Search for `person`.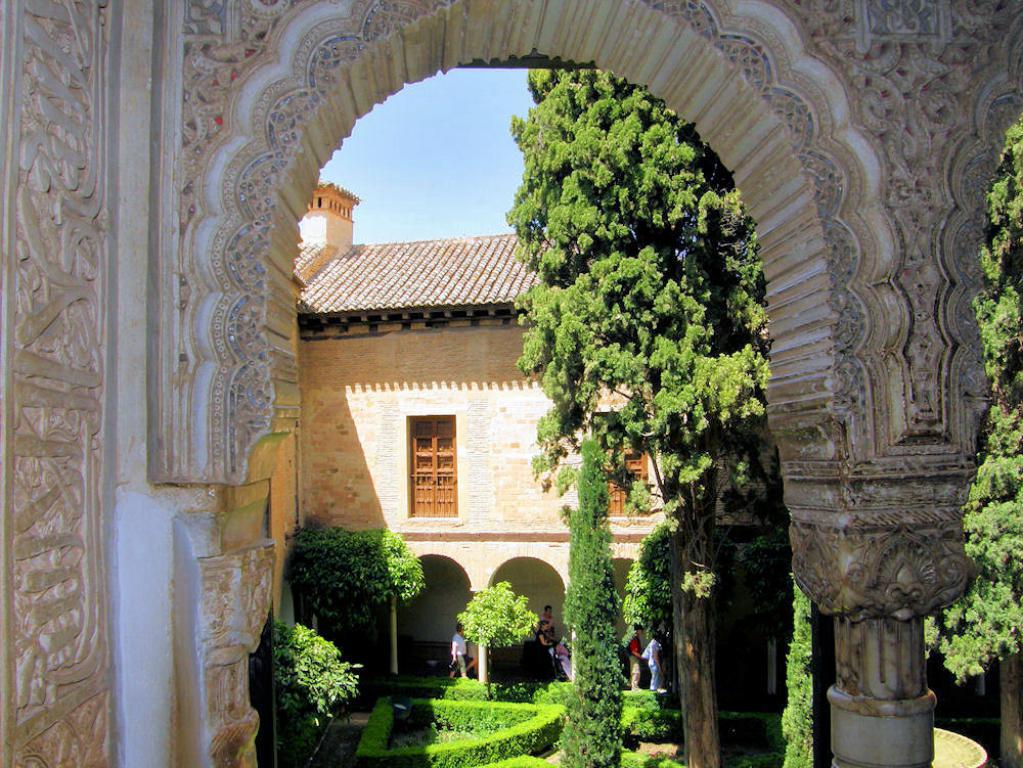
Found at l=449, t=624, r=469, b=681.
